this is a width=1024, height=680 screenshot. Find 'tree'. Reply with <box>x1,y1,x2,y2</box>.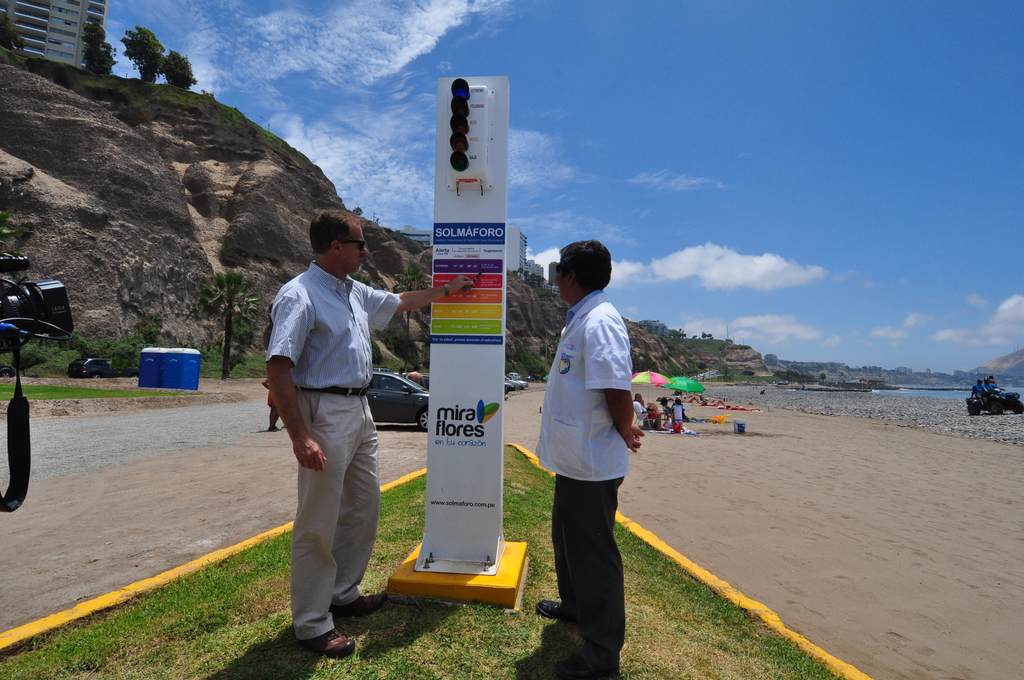
<box>350,207,362,217</box>.
